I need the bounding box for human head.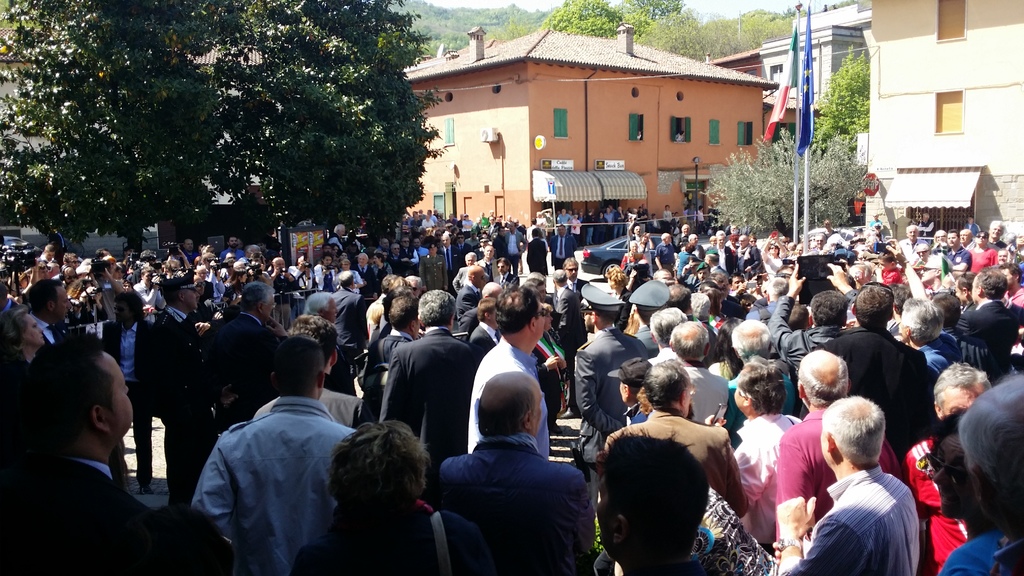
Here it is: 497,258,510,277.
